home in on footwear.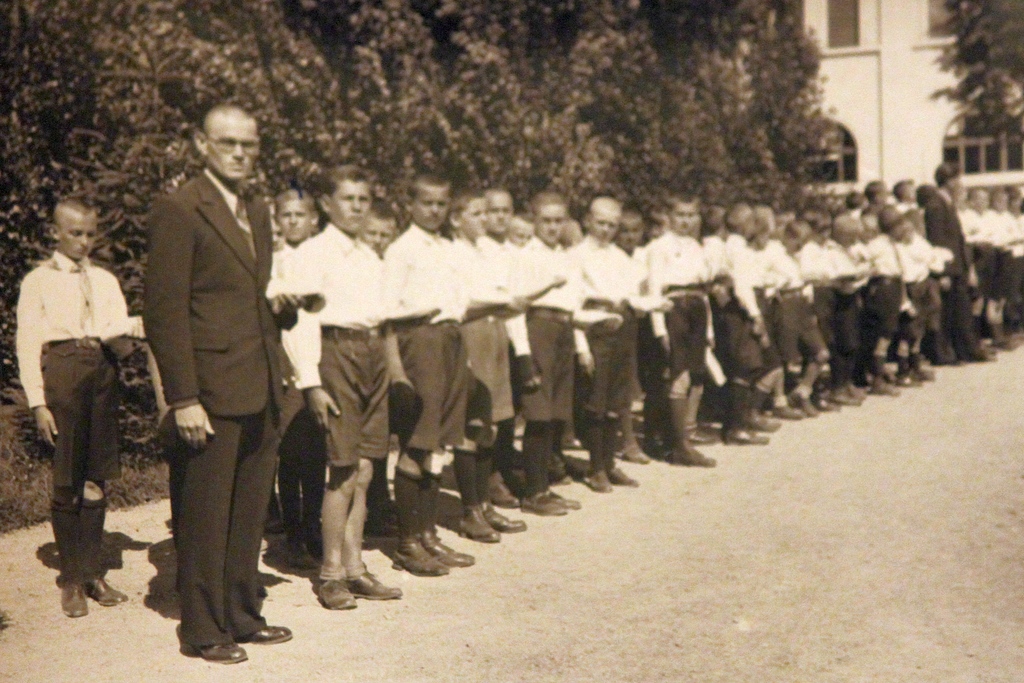
Homed in at x1=397 y1=541 x2=452 y2=578.
